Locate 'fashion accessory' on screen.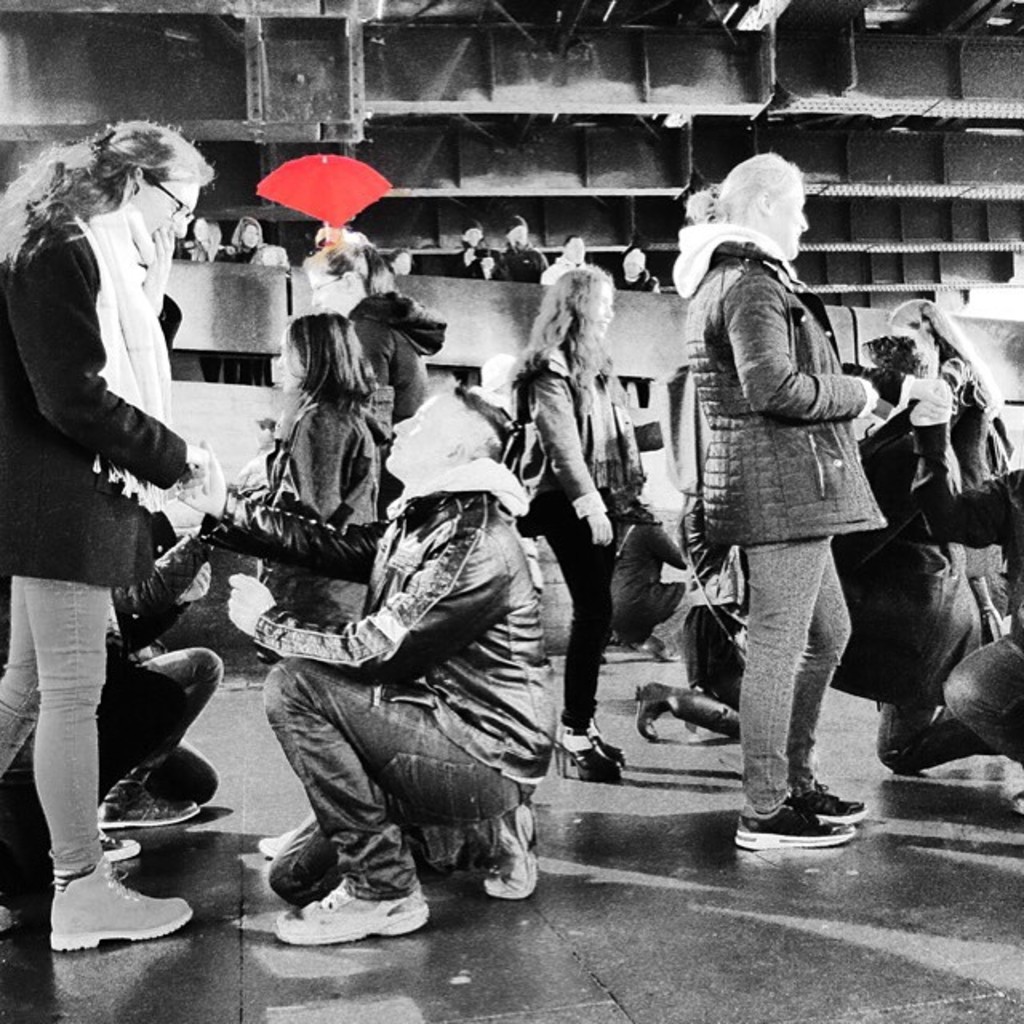
On screen at x1=98 y1=758 x2=205 y2=830.
